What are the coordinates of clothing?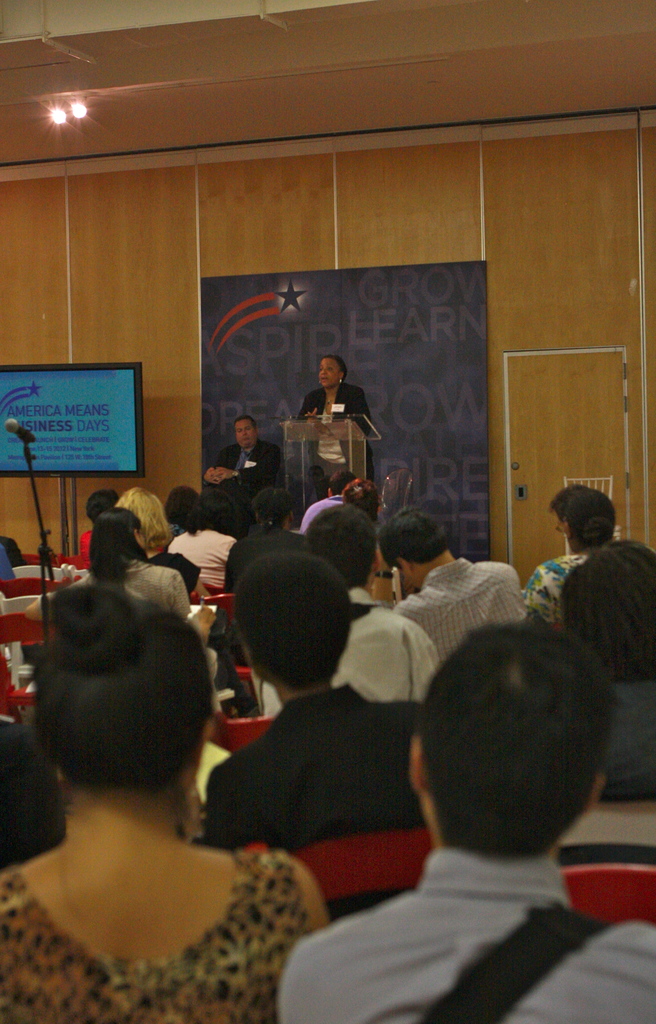
[x1=206, y1=691, x2=426, y2=834].
